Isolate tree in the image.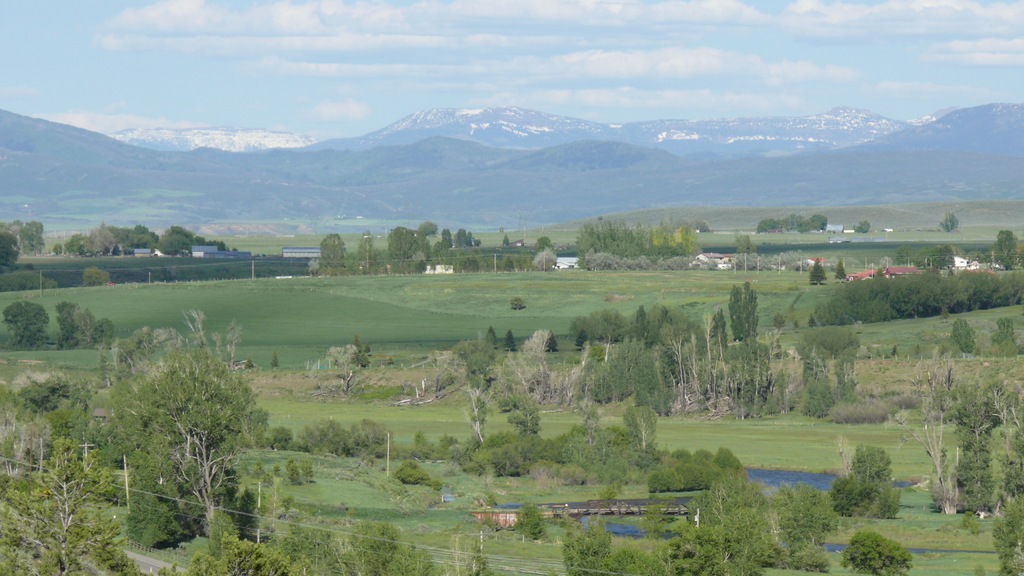
Isolated region: {"left": 927, "top": 323, "right": 1023, "bottom": 575}.
